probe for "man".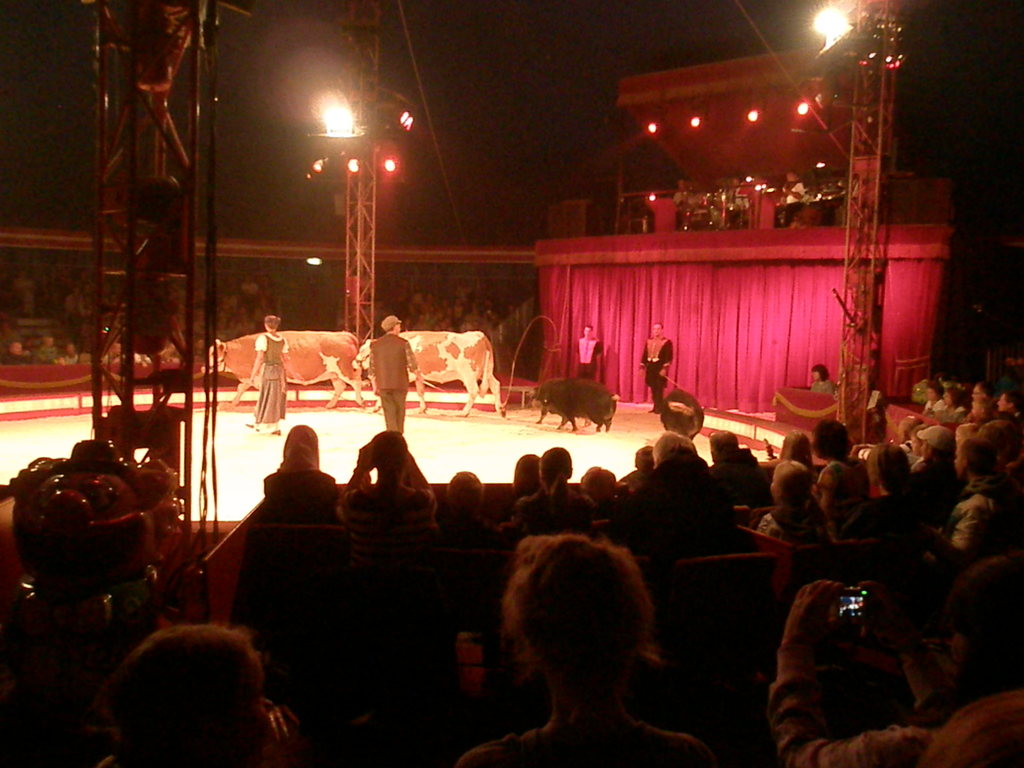
Probe result: bbox(438, 468, 486, 527).
